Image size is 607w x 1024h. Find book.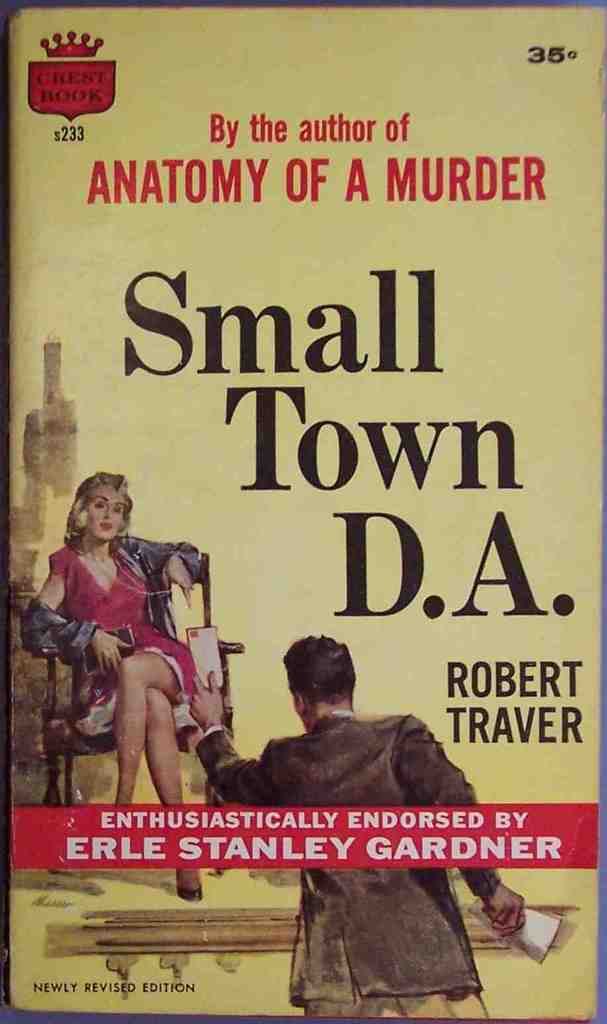
box=[0, 0, 606, 1023].
